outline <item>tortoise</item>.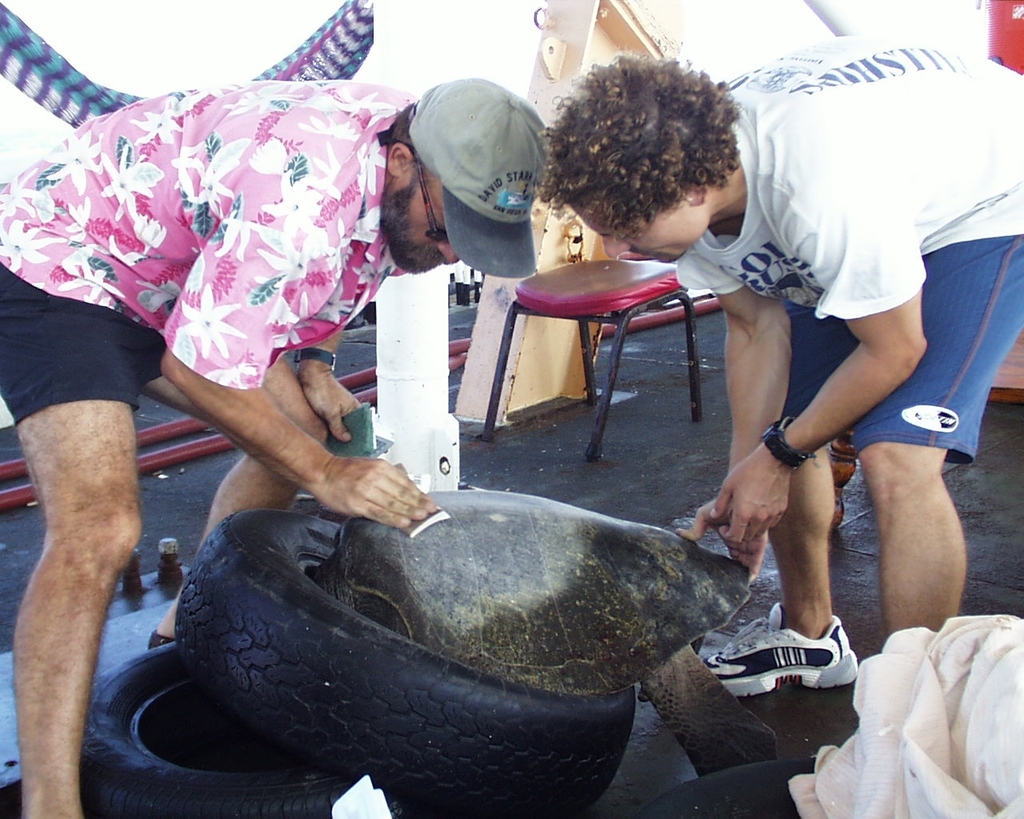
Outline: (317, 490, 774, 778).
